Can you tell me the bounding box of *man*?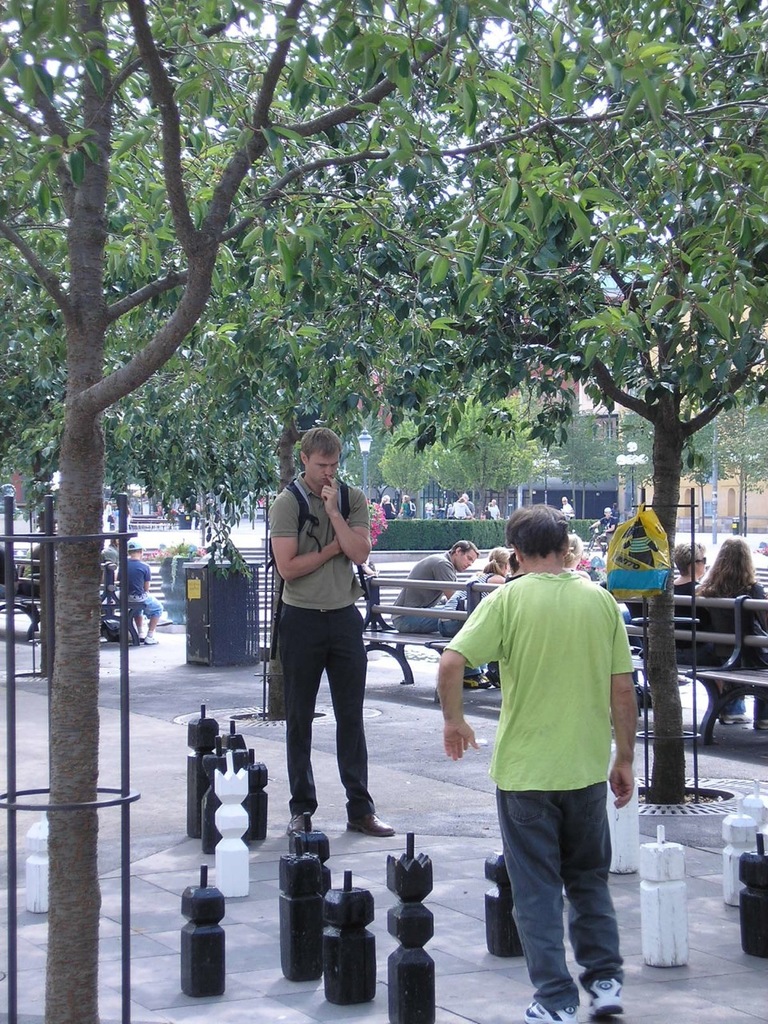
<box>271,427,394,836</box>.
